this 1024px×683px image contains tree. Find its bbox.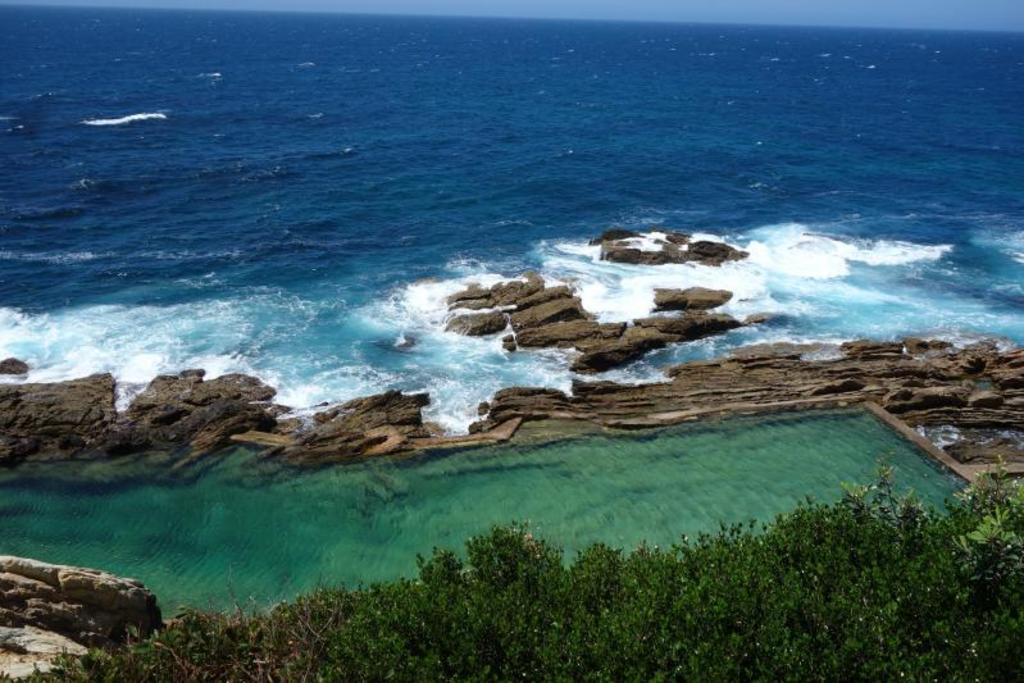
(0, 452, 1023, 682).
